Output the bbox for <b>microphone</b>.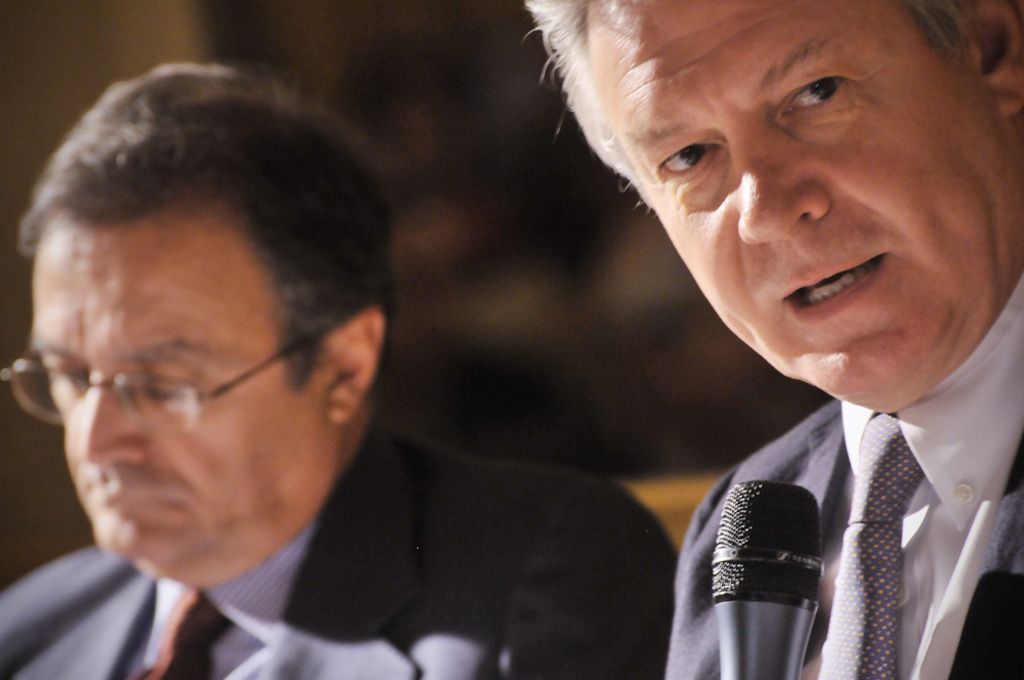
{"x1": 686, "y1": 448, "x2": 863, "y2": 661}.
